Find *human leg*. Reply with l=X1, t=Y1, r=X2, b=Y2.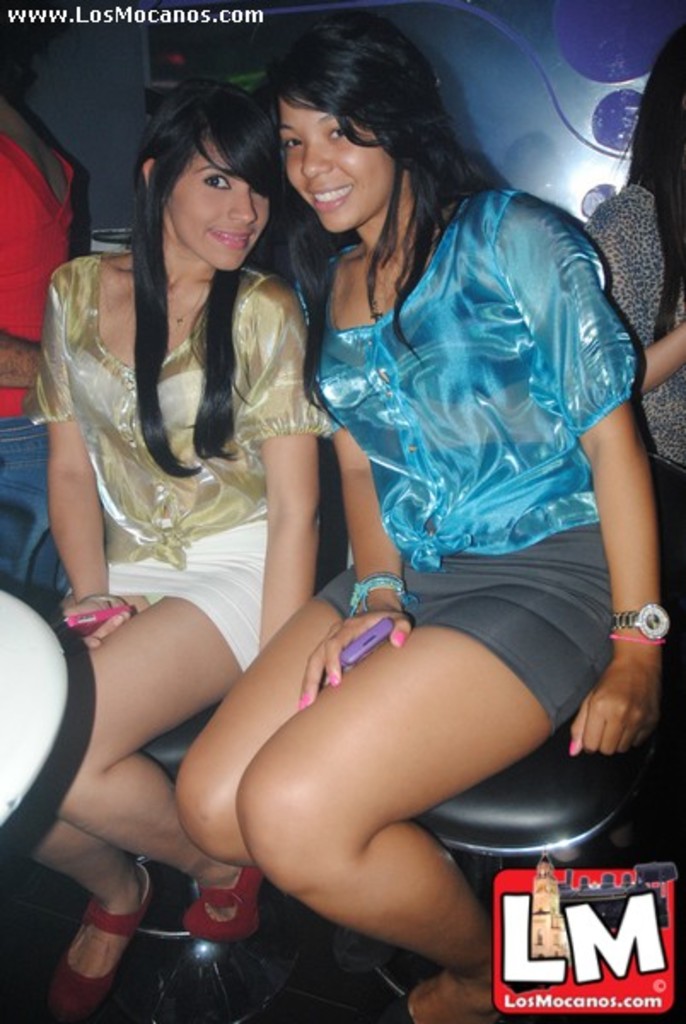
l=176, t=555, r=433, b=869.
